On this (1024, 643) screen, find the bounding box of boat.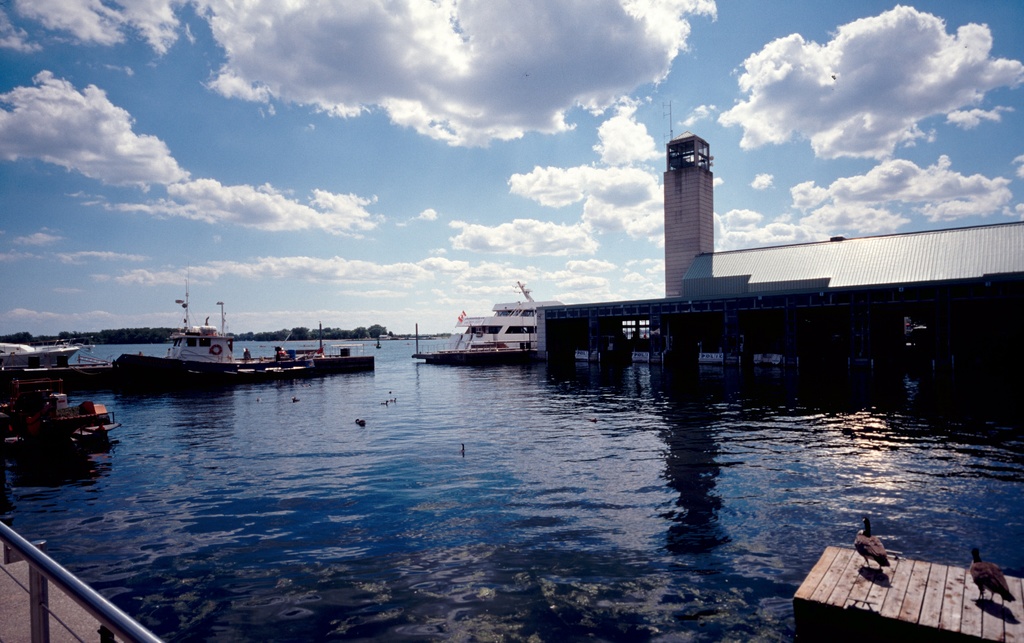
Bounding box: [x1=285, y1=340, x2=380, y2=378].
